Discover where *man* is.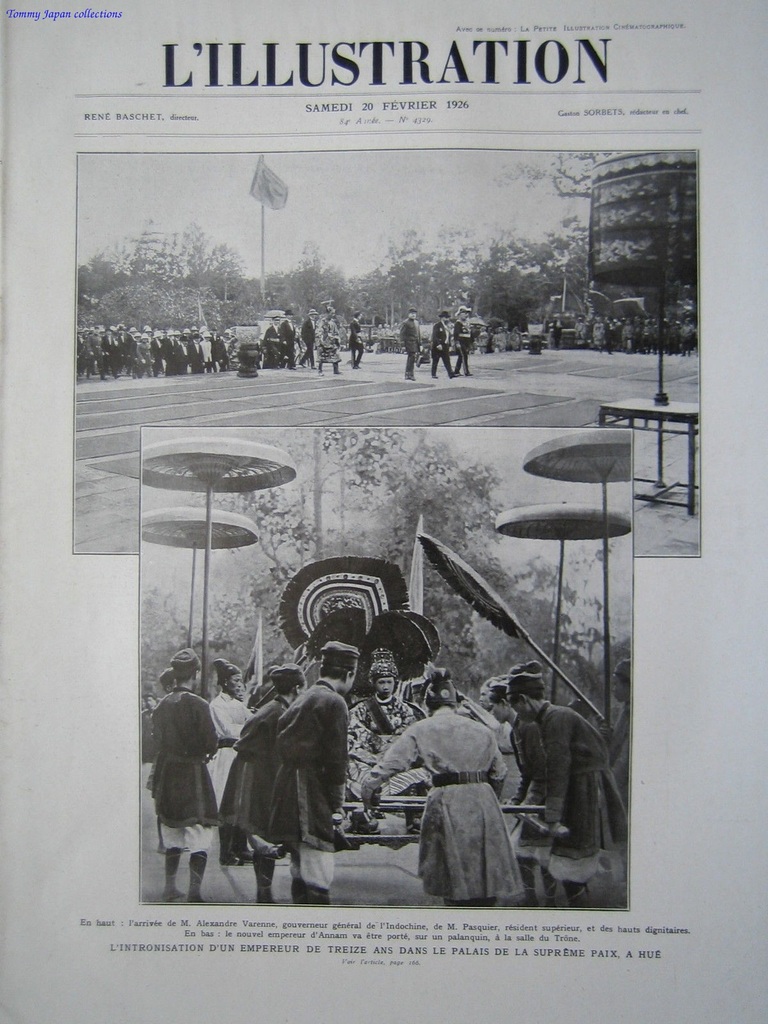
Discovered at x1=395 y1=301 x2=422 y2=381.
